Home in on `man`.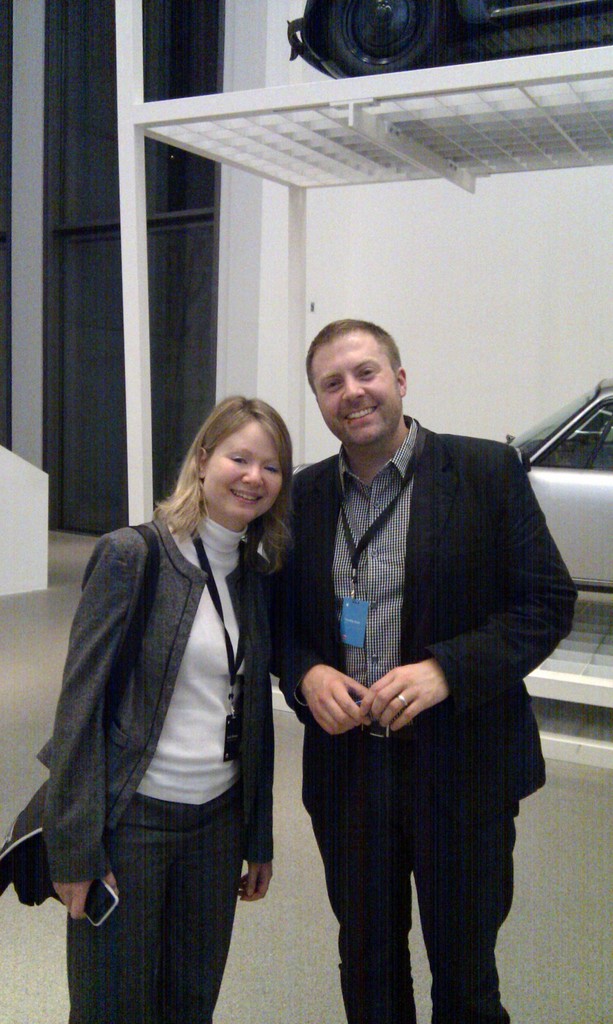
Homed in at crop(257, 324, 561, 991).
